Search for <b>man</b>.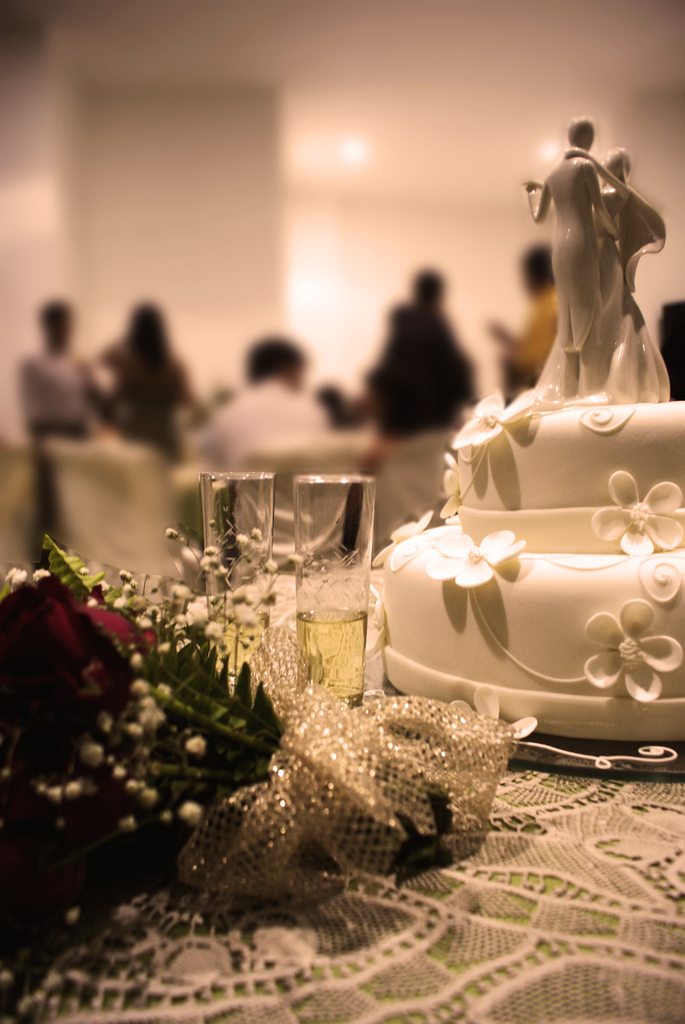
Found at (522, 118, 621, 401).
